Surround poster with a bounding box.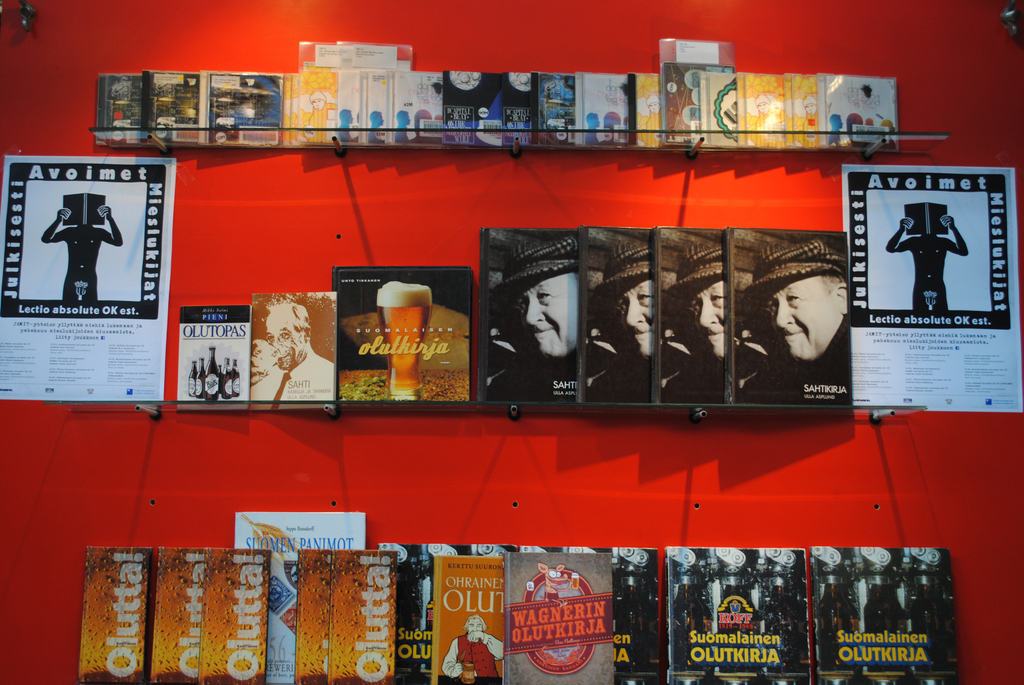
region(839, 161, 1023, 412).
